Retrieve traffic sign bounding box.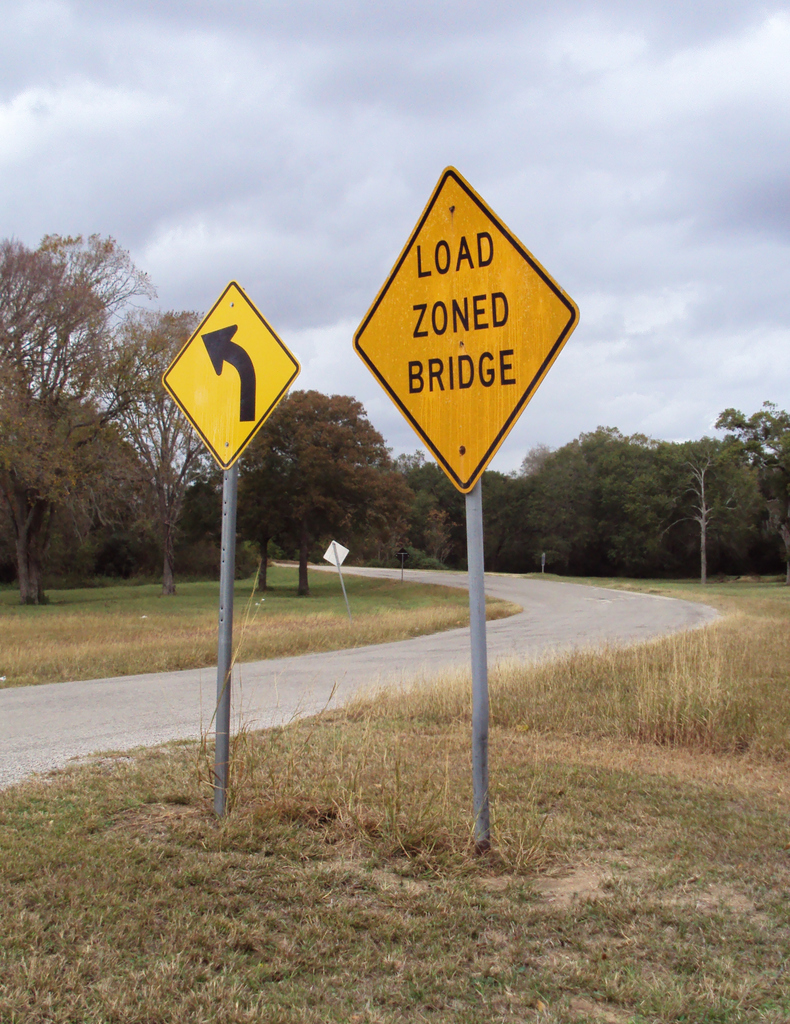
Bounding box: region(158, 276, 298, 465).
